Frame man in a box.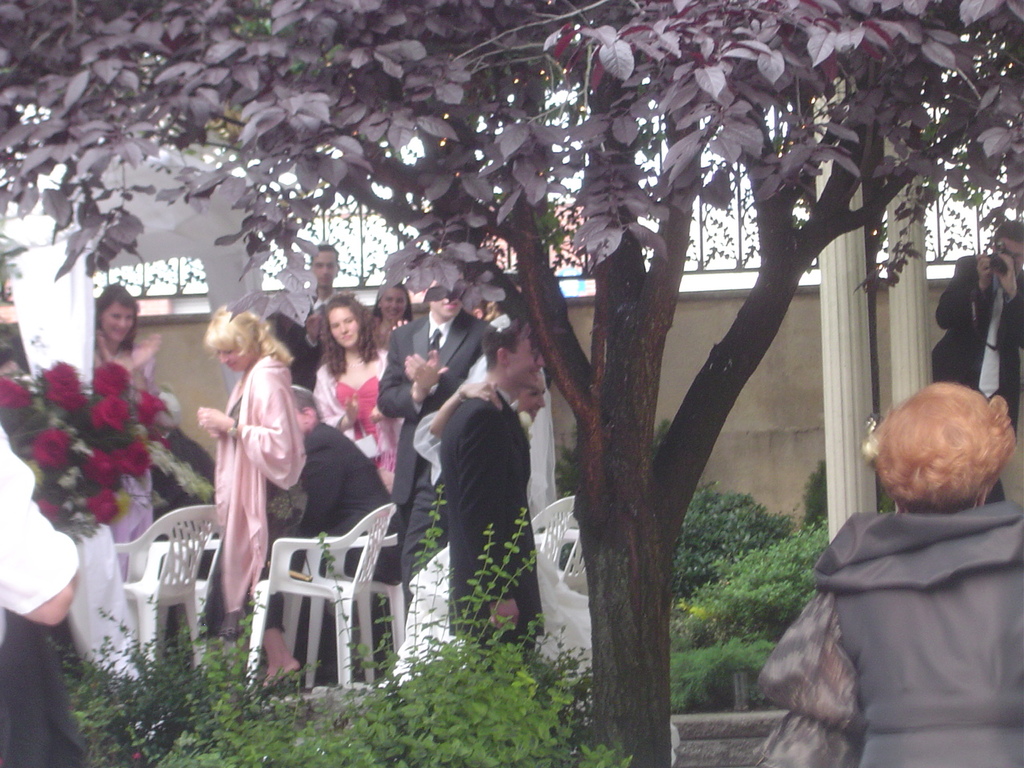
BBox(375, 277, 495, 598).
